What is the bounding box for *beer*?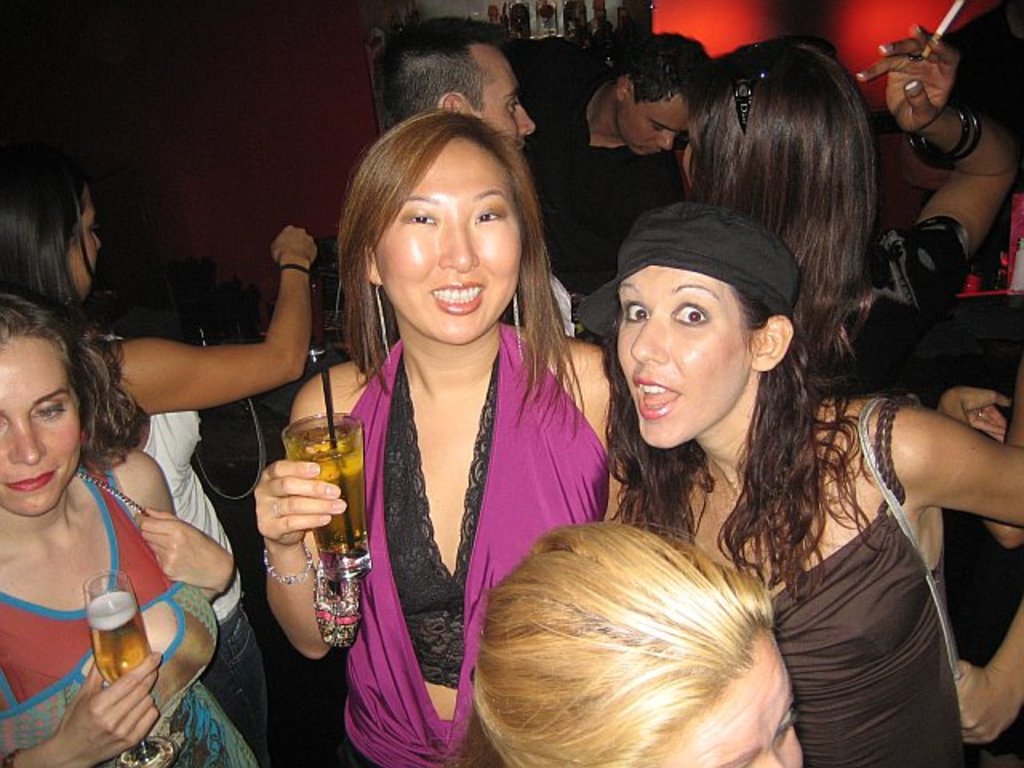
region(83, 590, 150, 682).
